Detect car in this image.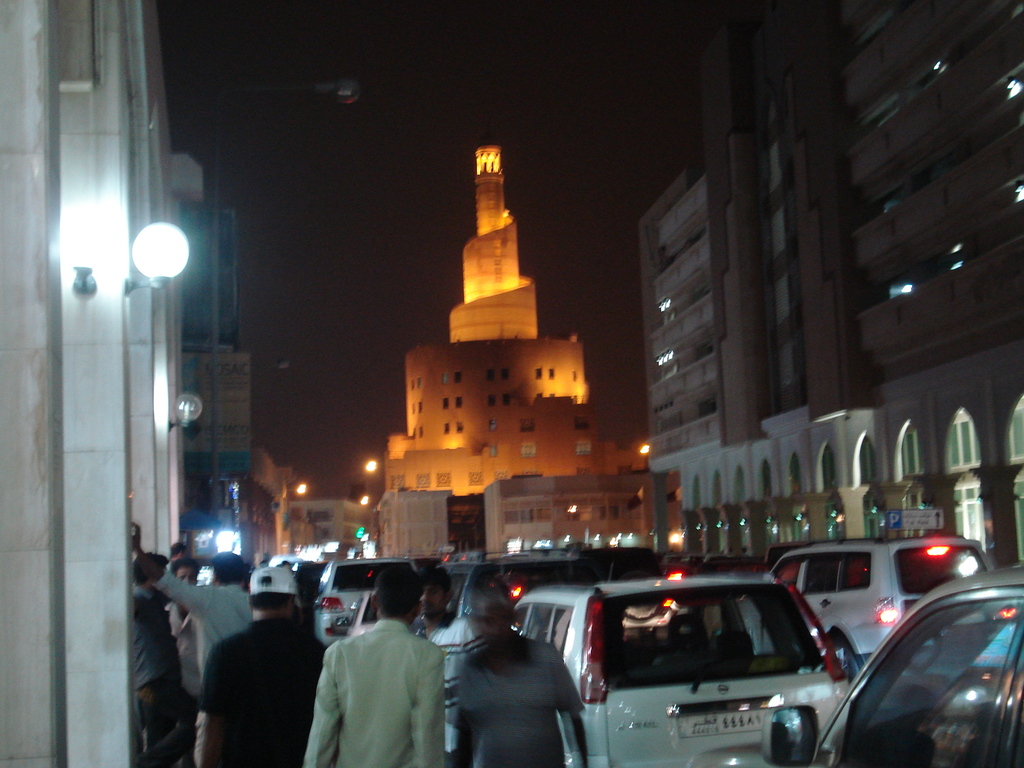
Detection: [771,532,993,684].
